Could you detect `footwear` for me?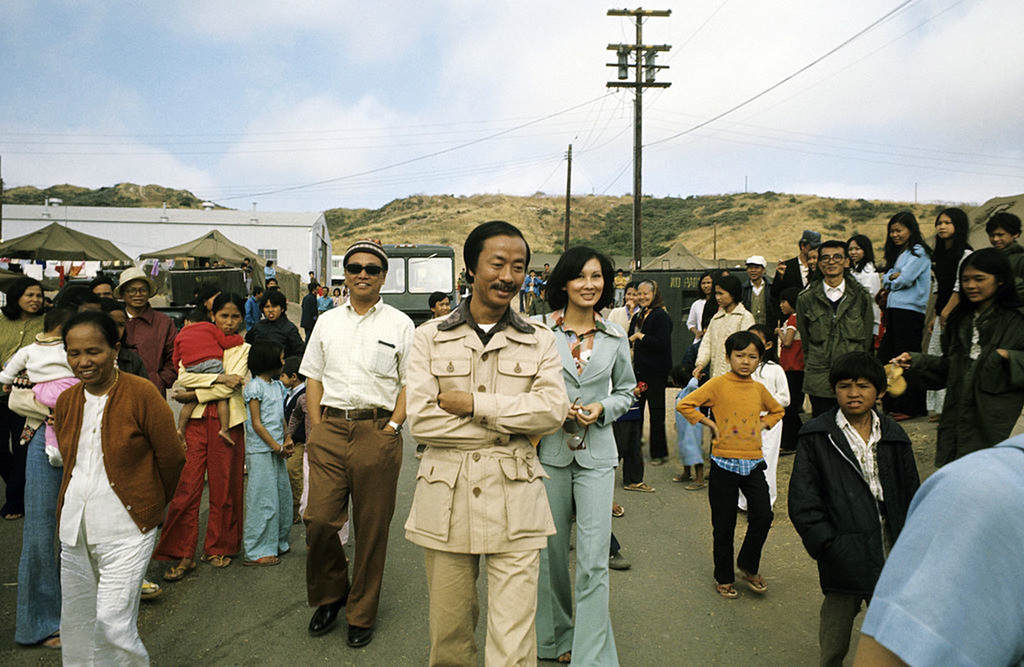
Detection result: [607, 498, 630, 519].
